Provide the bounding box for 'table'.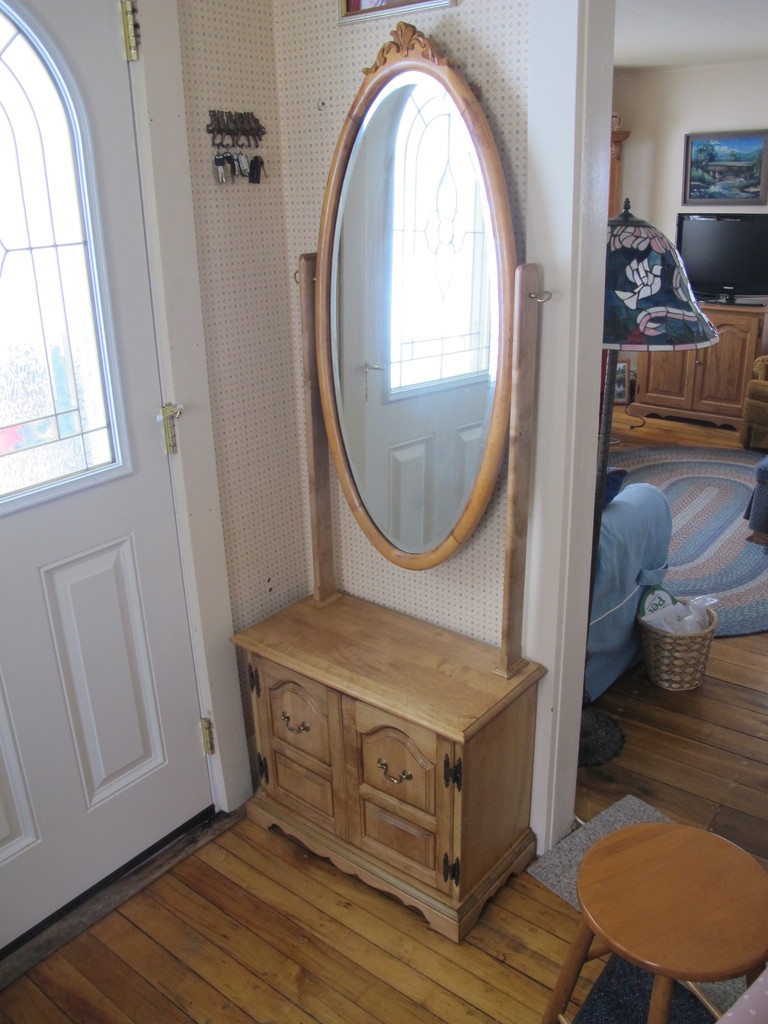
[left=536, top=817, right=767, bottom=1023].
